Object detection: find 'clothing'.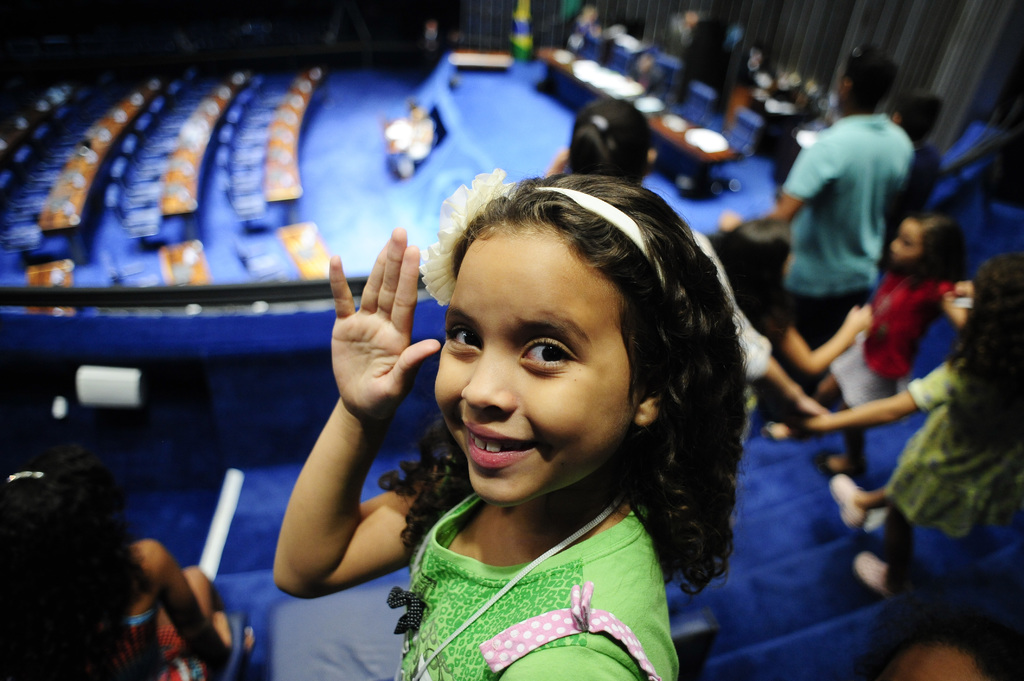
812:323:893:403.
